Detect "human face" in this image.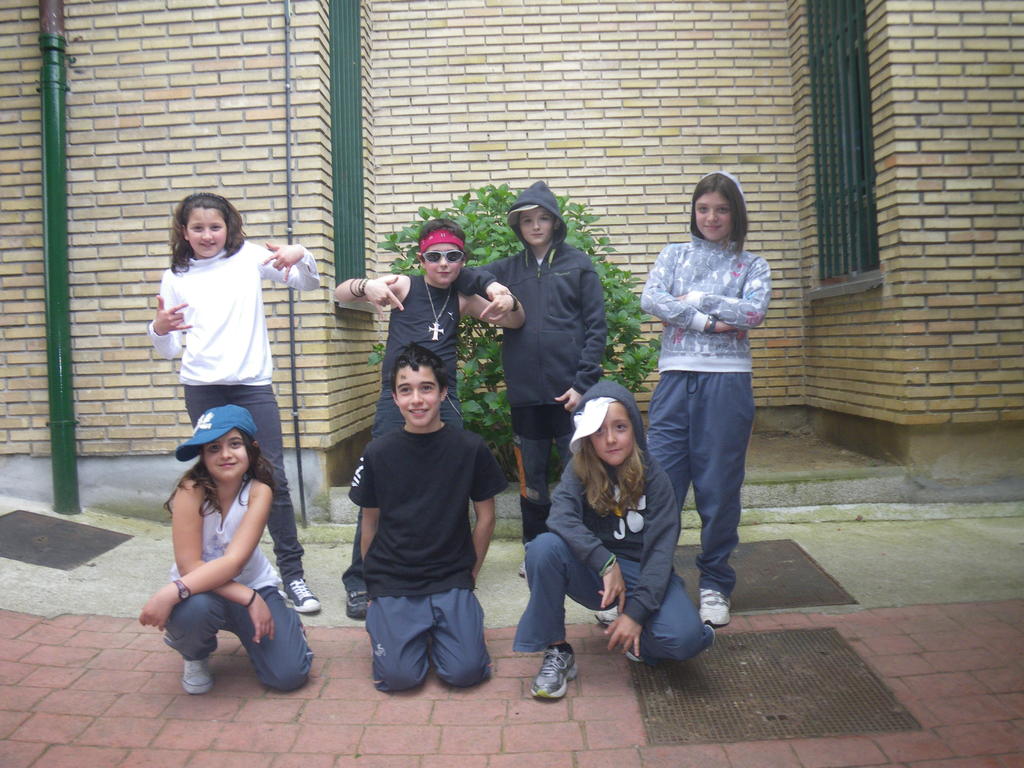
Detection: region(425, 236, 459, 286).
